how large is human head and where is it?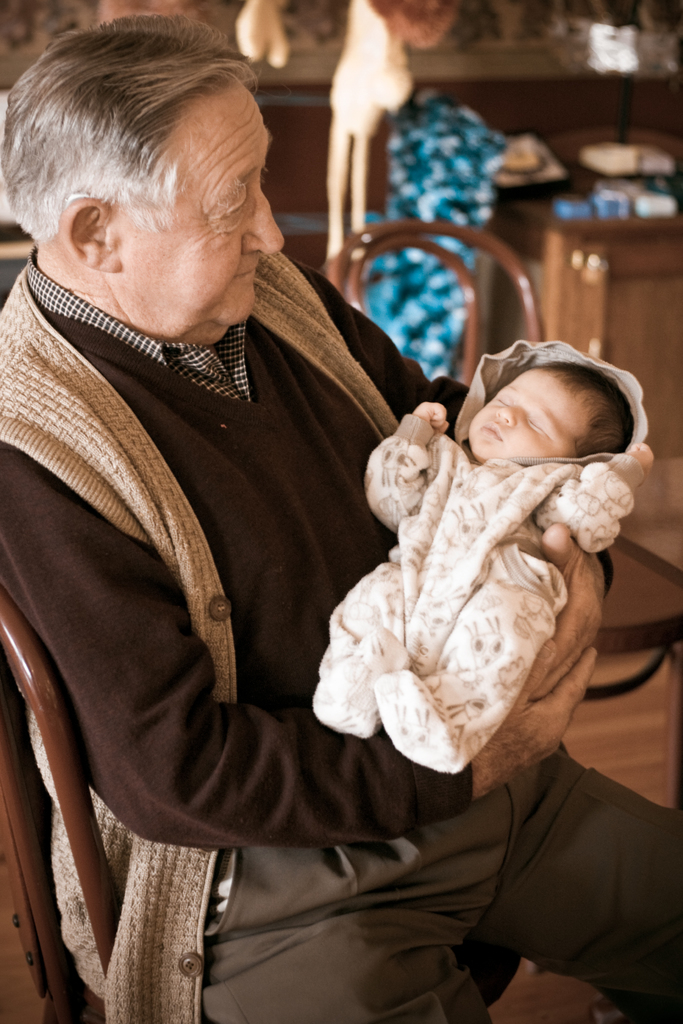
Bounding box: <region>0, 13, 283, 350</region>.
